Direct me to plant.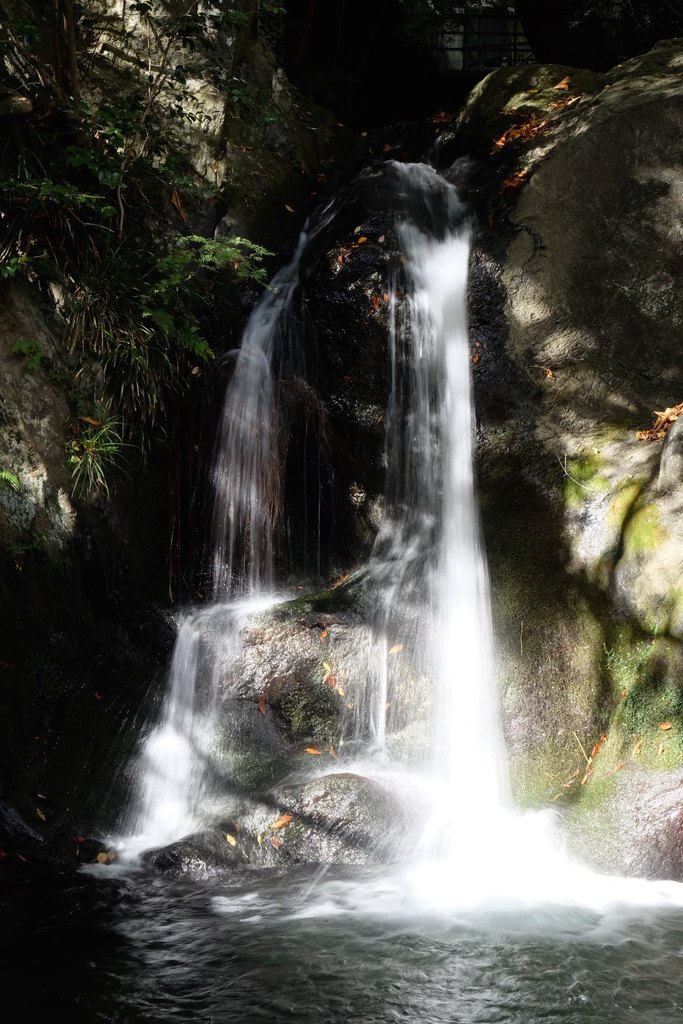
Direction: [99, 276, 201, 426].
